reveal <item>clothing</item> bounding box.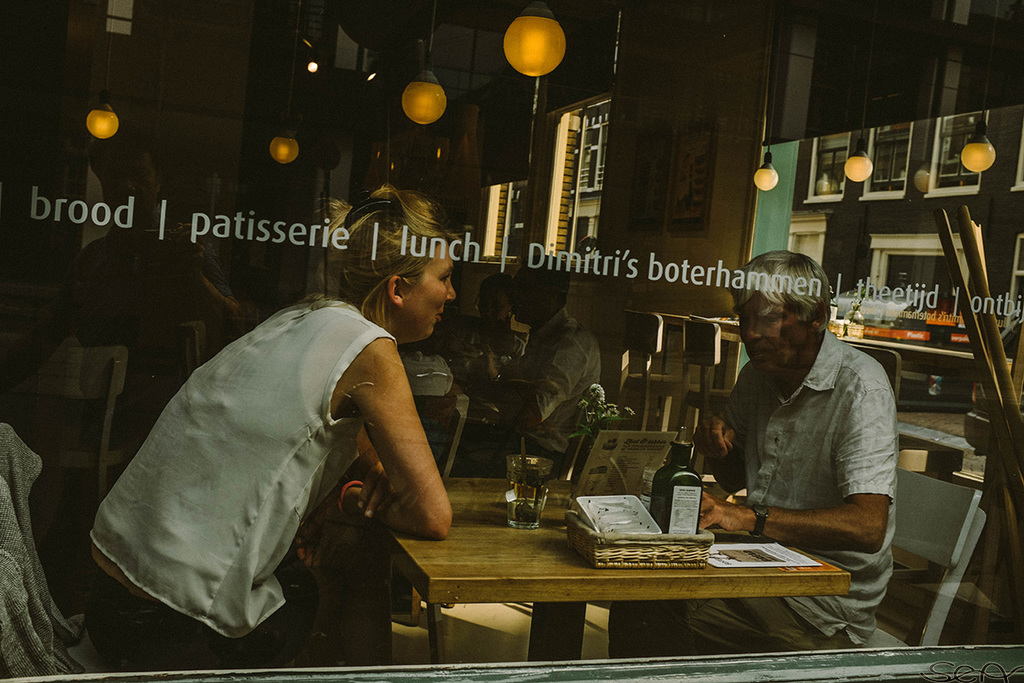
Revealed: {"left": 719, "top": 323, "right": 896, "bottom": 651}.
